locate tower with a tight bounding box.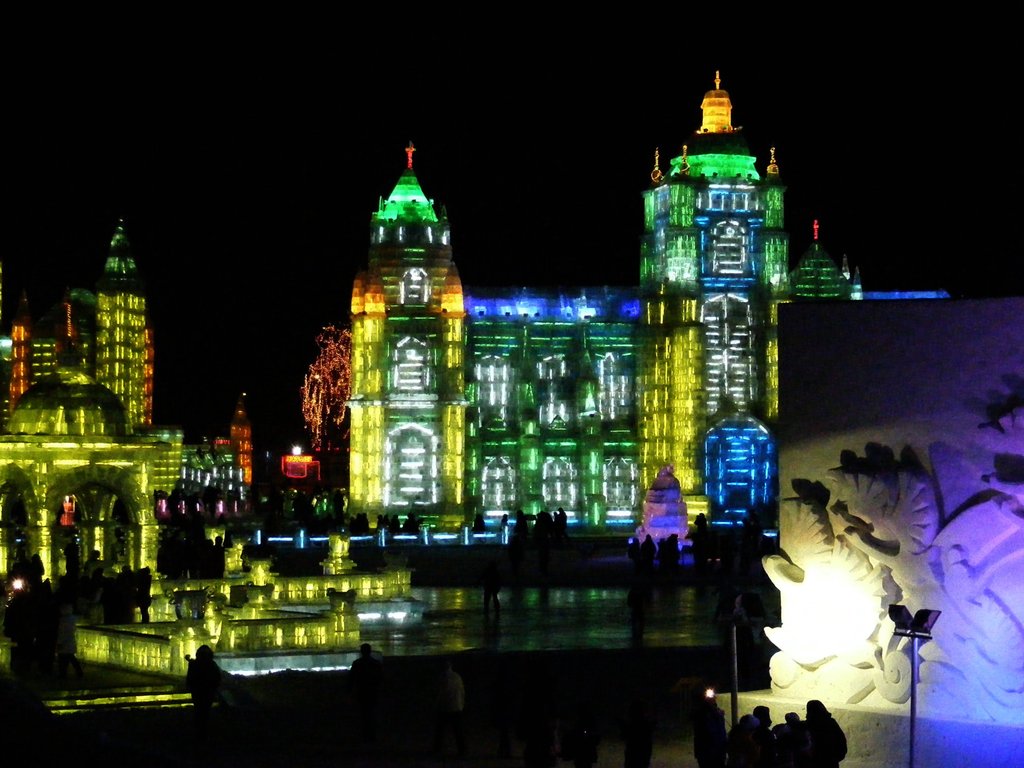
[left=12, top=295, right=28, bottom=413].
